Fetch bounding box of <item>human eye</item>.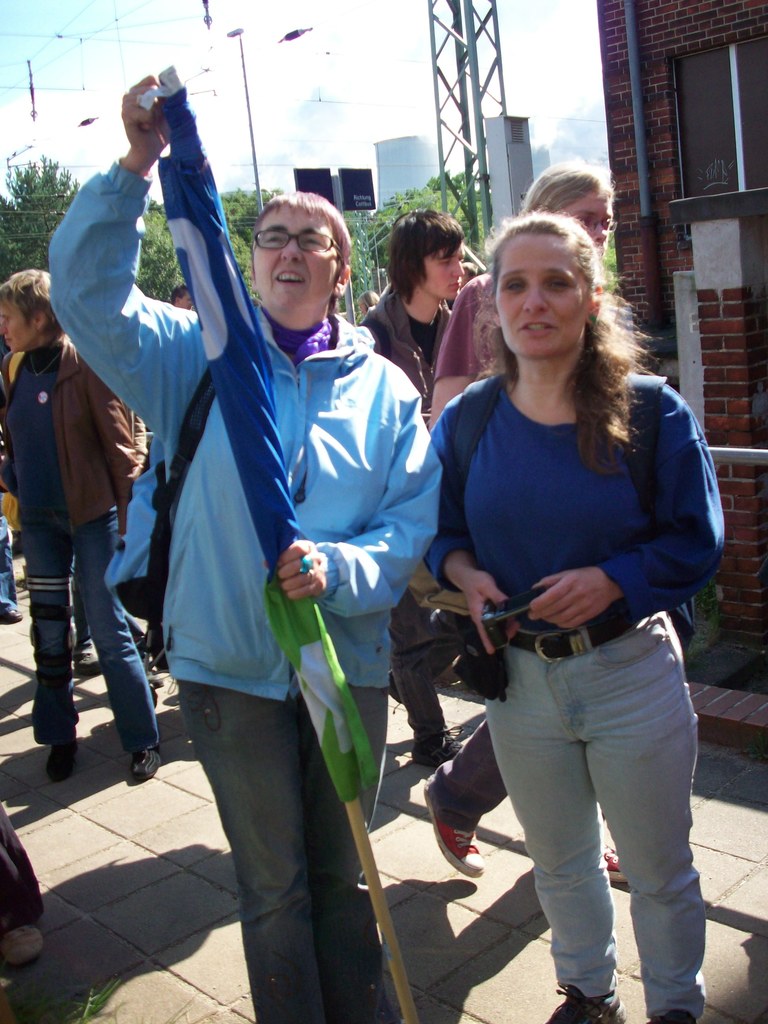
Bbox: 439/255/452/268.
